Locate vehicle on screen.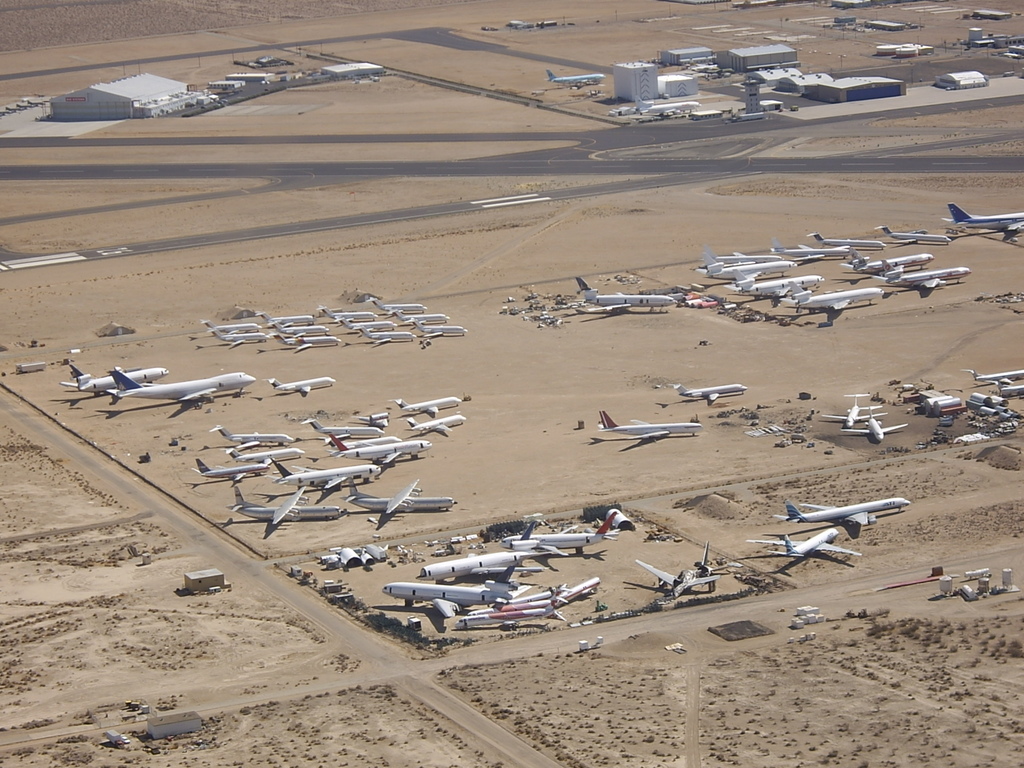
On screen at x1=543, y1=67, x2=606, y2=88.
